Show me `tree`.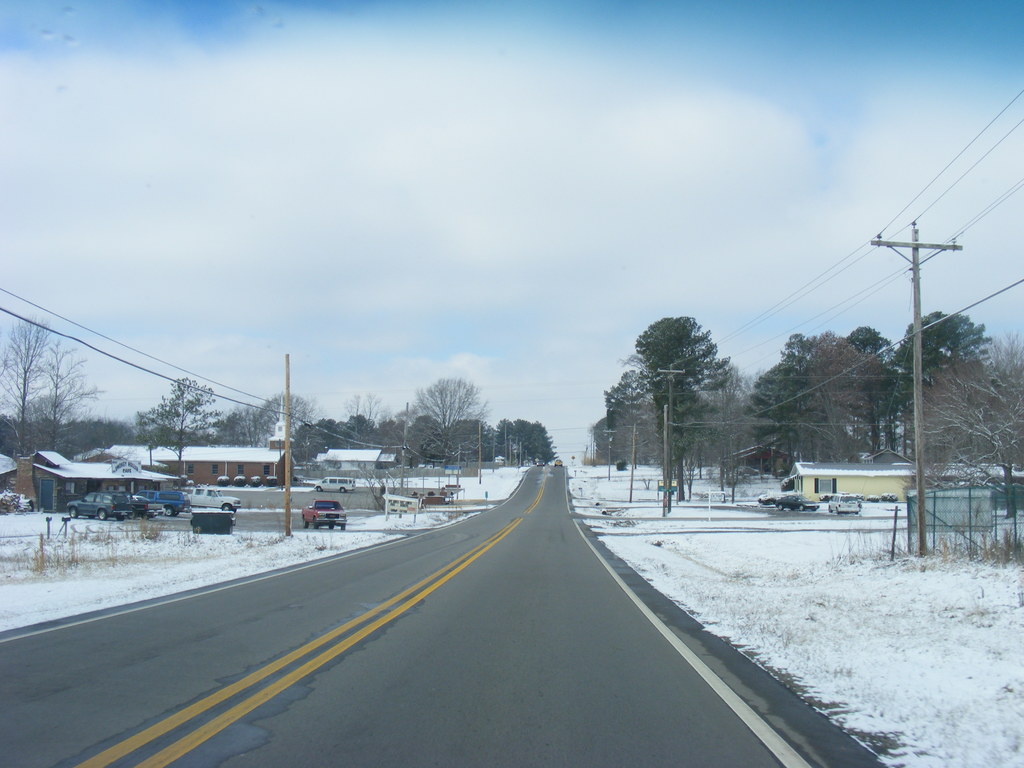
`tree` is here: bbox=[808, 346, 874, 454].
